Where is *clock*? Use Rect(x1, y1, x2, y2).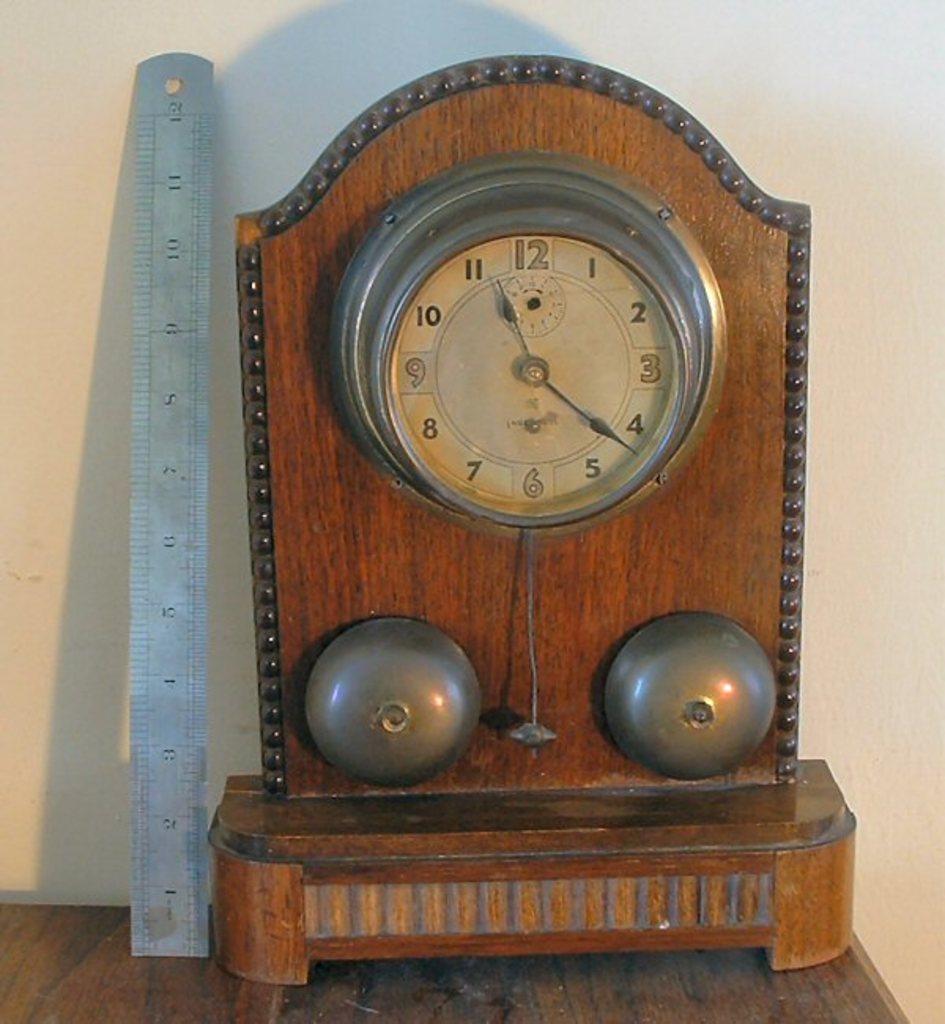
Rect(200, 50, 860, 989).
